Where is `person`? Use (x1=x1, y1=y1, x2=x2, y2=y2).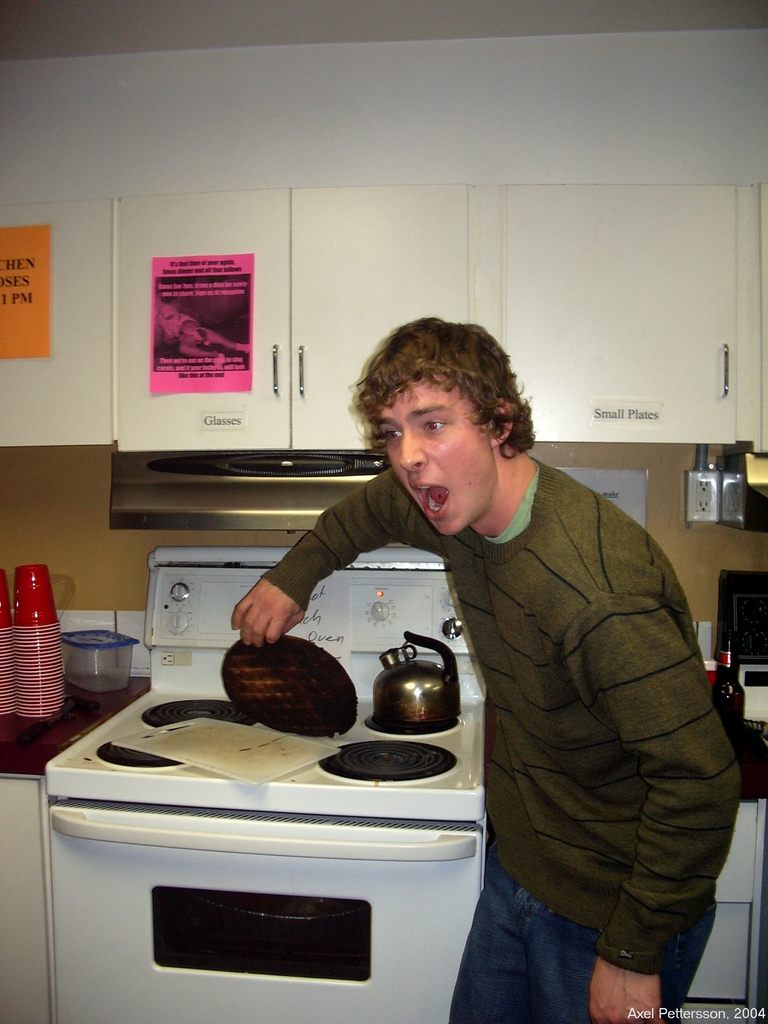
(x1=232, y1=314, x2=742, y2=1023).
